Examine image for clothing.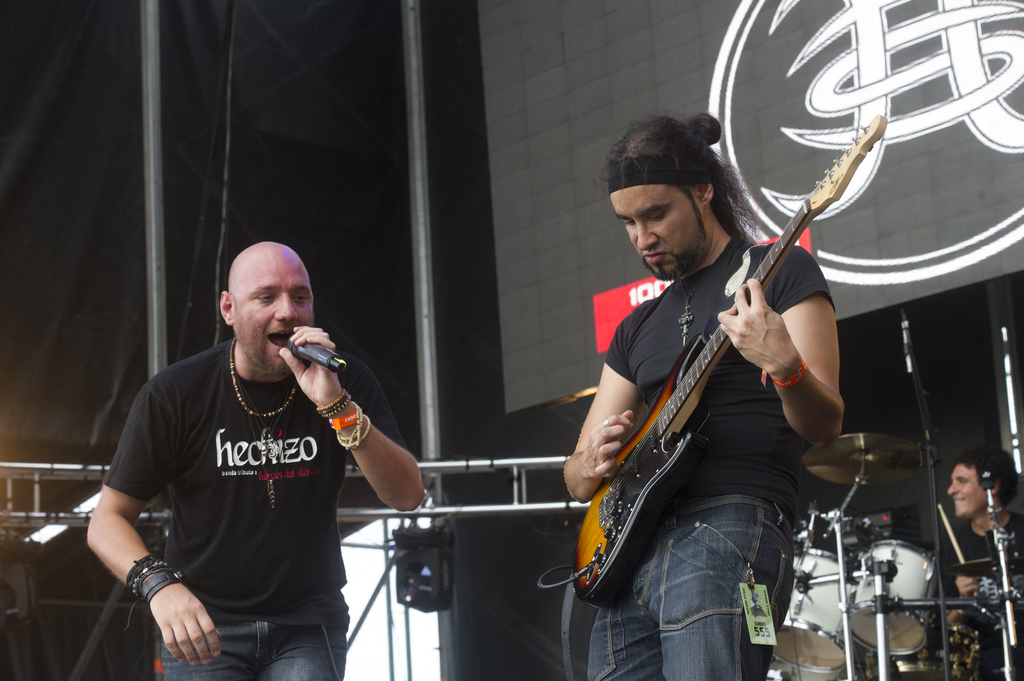
Examination result: x1=588, y1=235, x2=837, y2=680.
